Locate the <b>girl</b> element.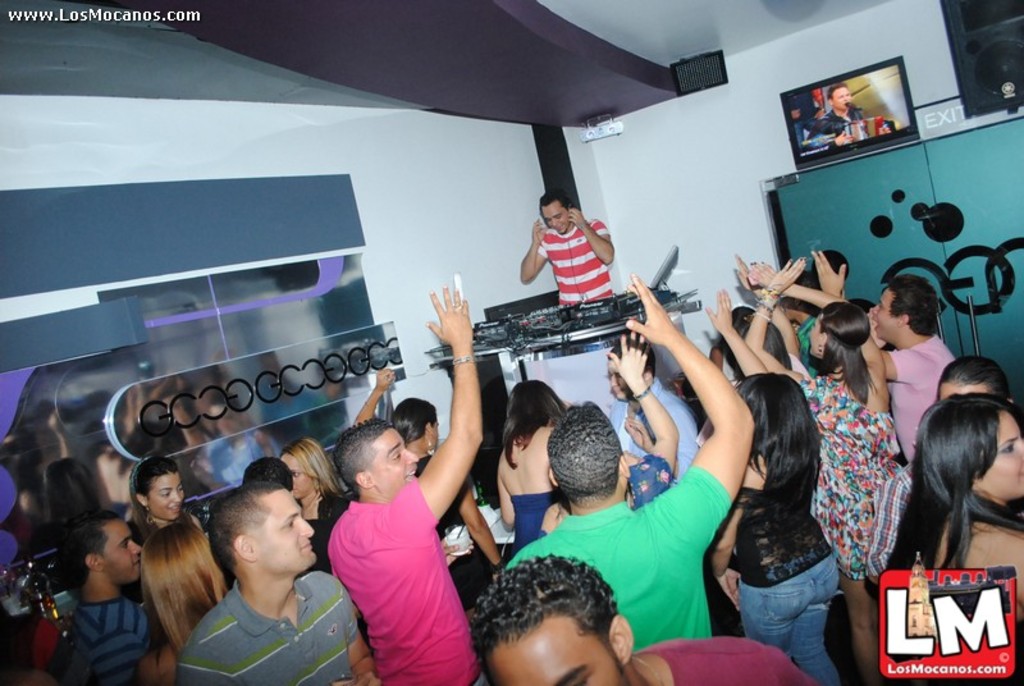
Element bbox: <region>122, 449, 221, 545</region>.
